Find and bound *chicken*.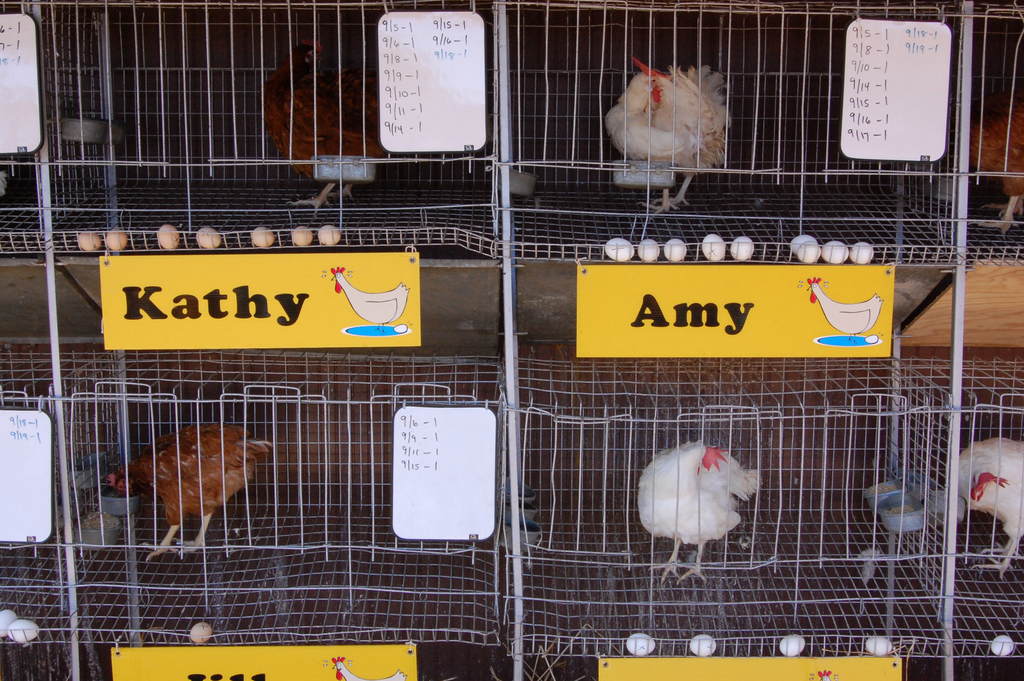
Bound: locate(332, 266, 408, 335).
